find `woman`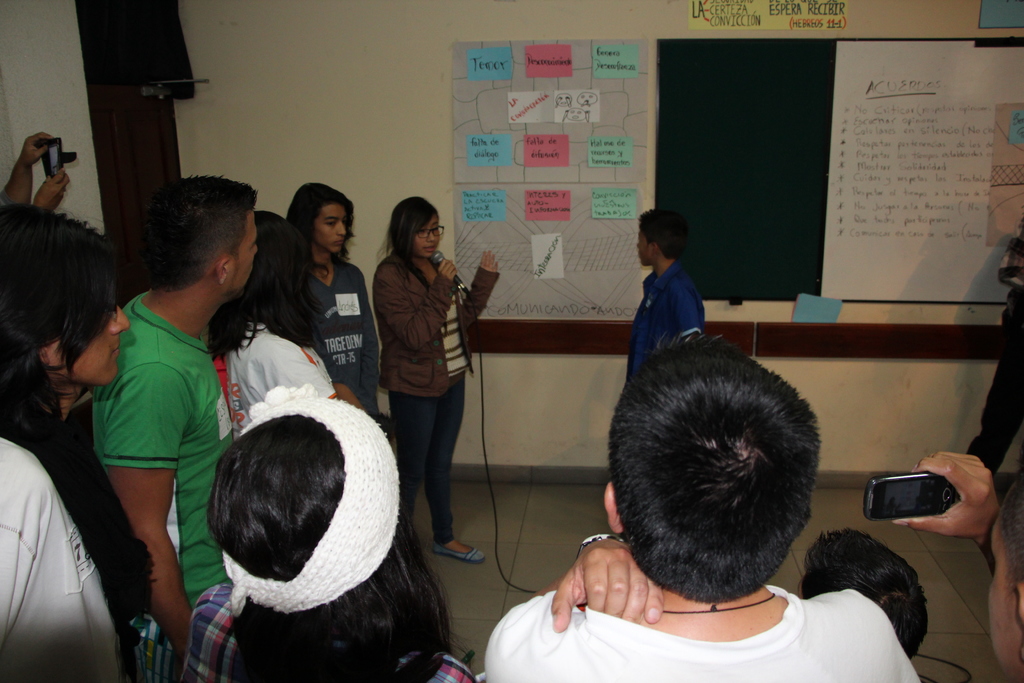
{"left": 278, "top": 181, "right": 384, "bottom": 418}
